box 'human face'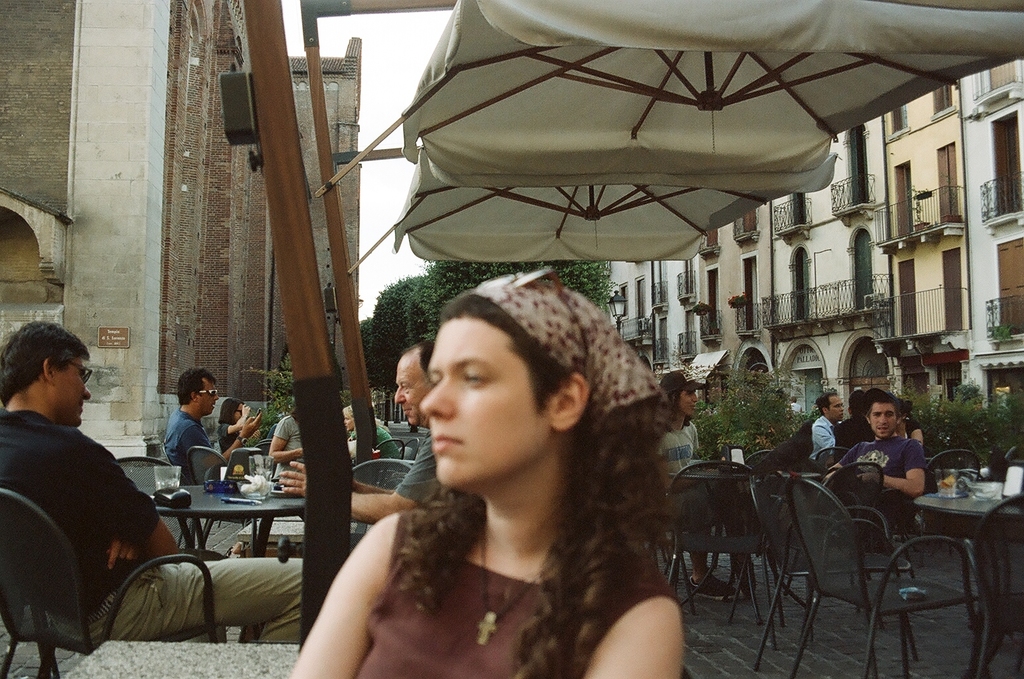
(left=424, top=322, right=539, bottom=486)
